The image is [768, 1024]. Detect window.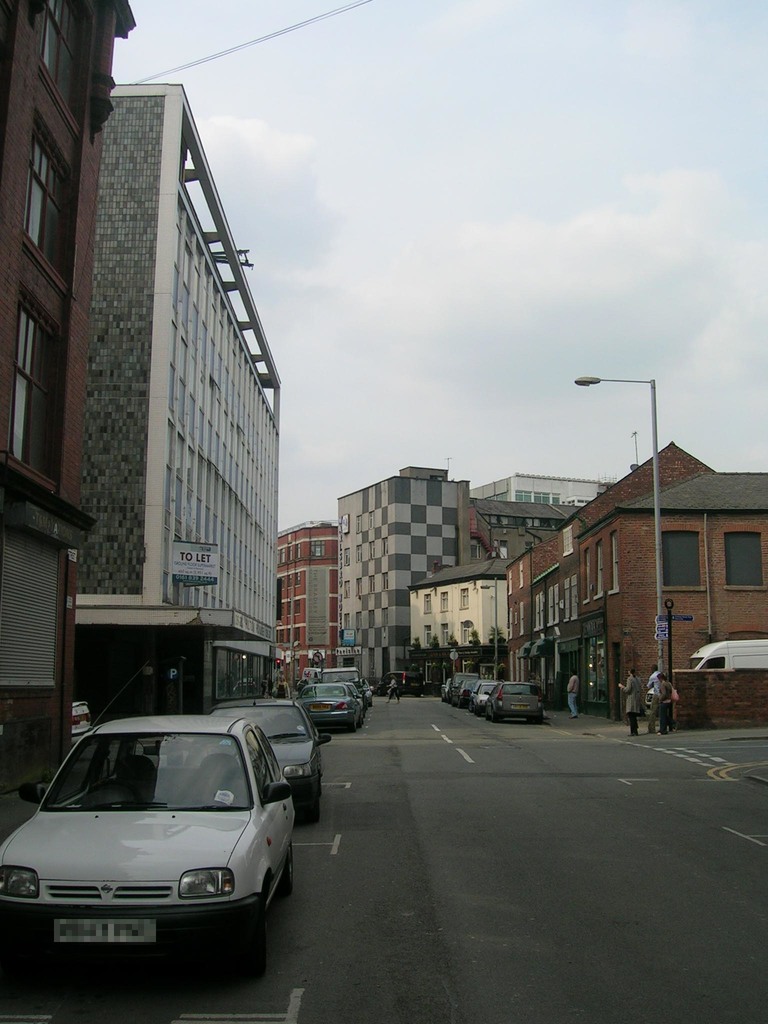
Detection: (344,548,349,566).
